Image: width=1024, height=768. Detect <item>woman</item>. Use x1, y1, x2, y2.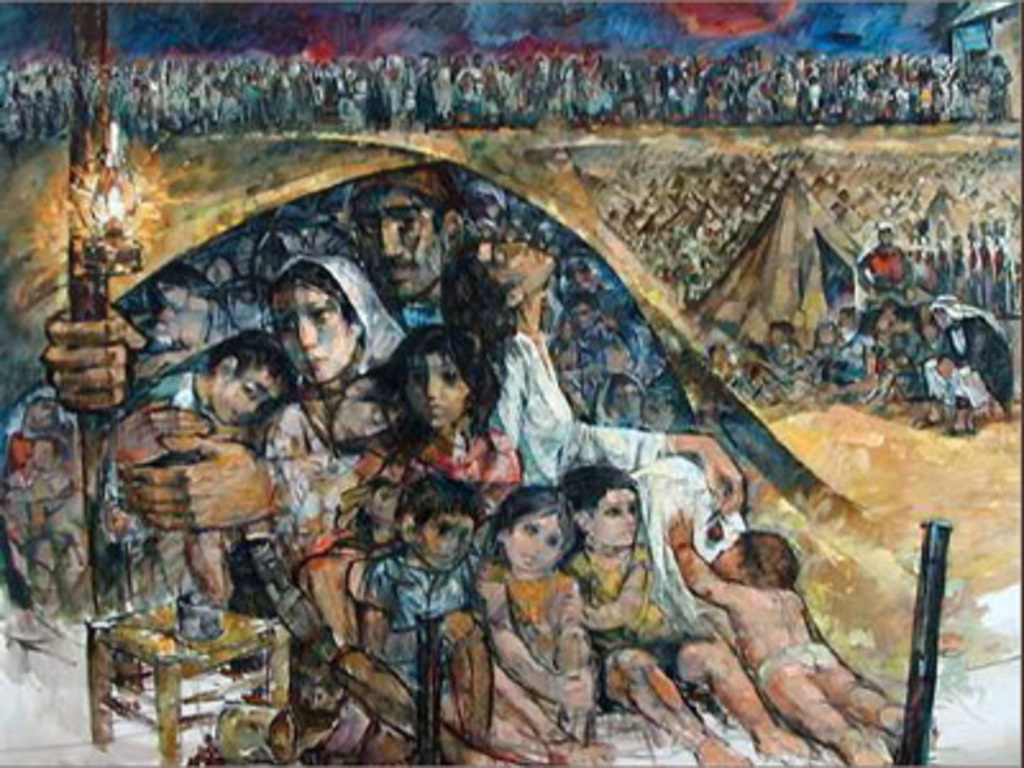
445, 223, 745, 604.
